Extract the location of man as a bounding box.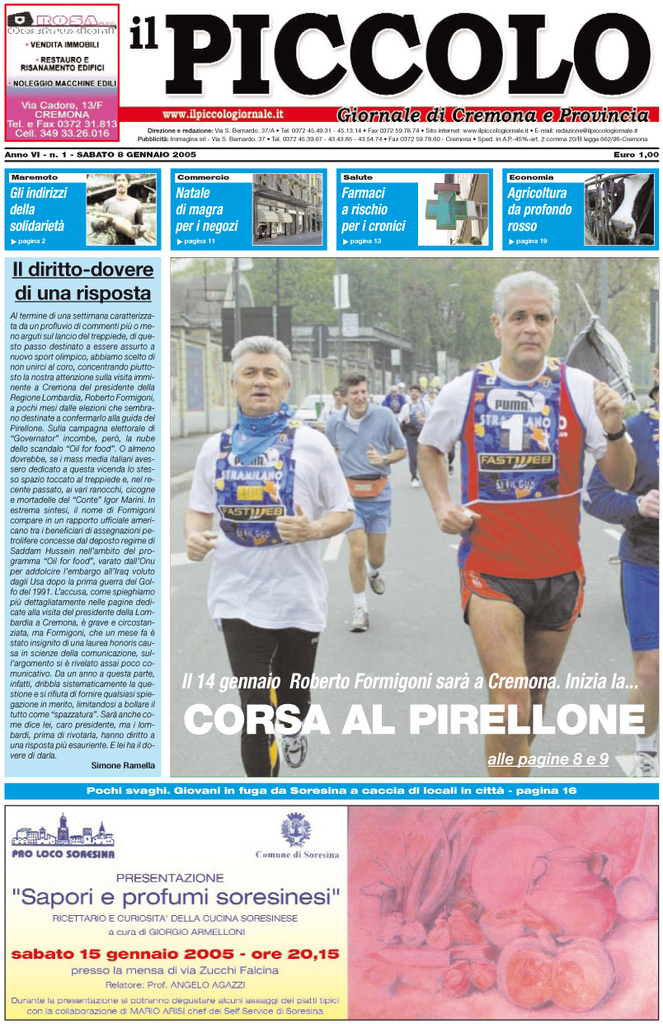
88, 172, 145, 246.
